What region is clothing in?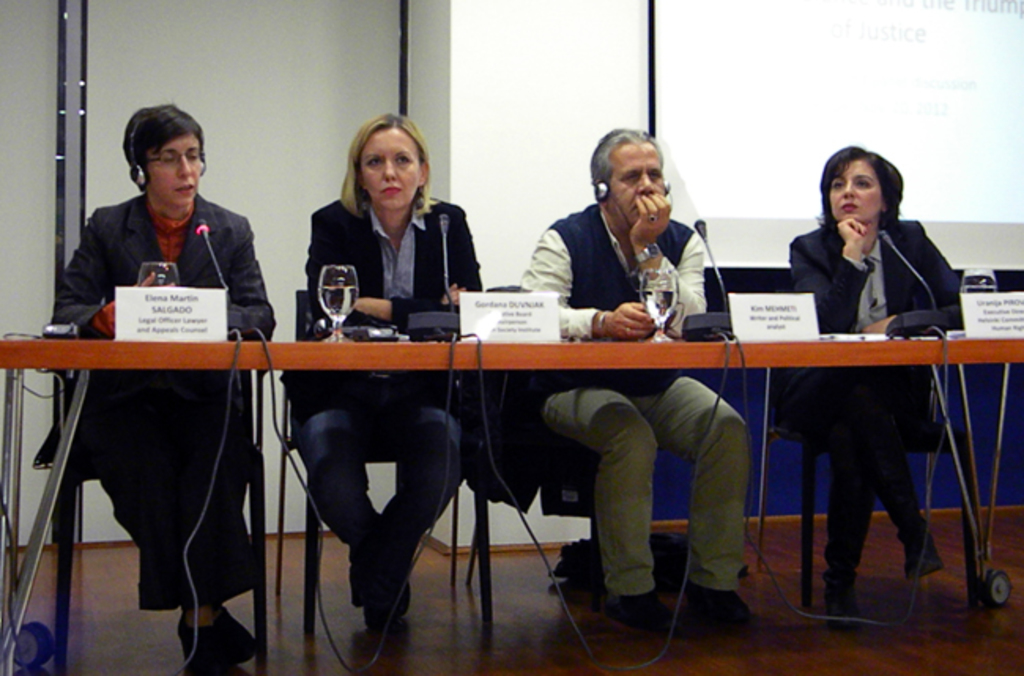
region(512, 199, 748, 596).
